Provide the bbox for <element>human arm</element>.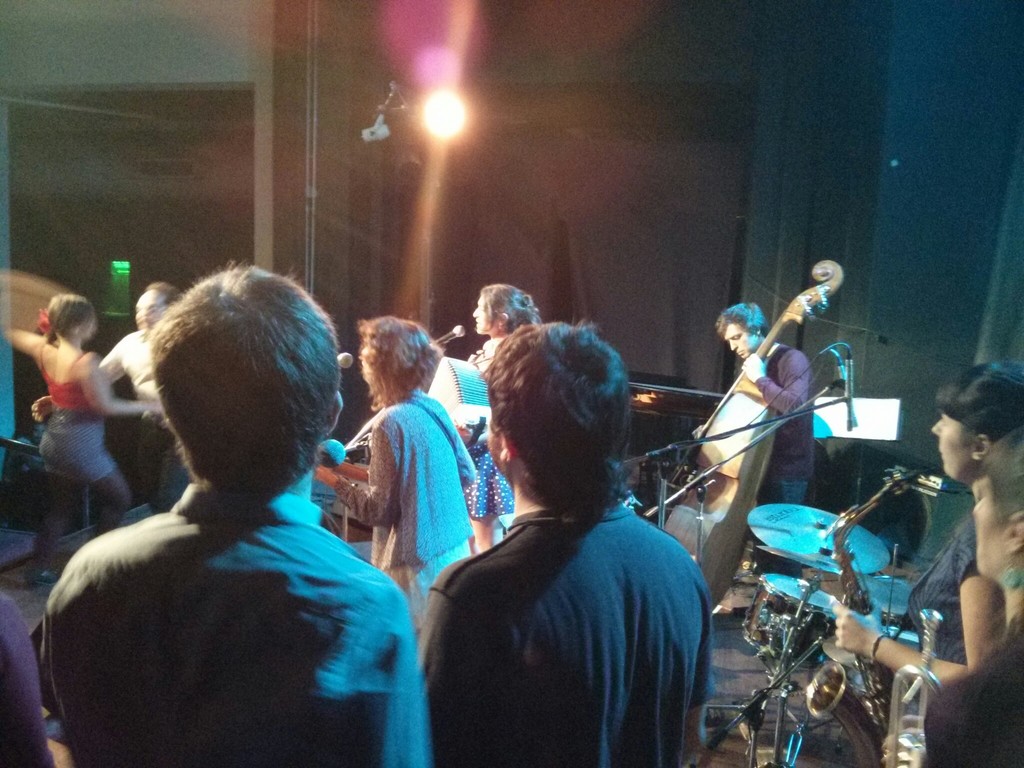
[x1=819, y1=572, x2=1009, y2=696].
